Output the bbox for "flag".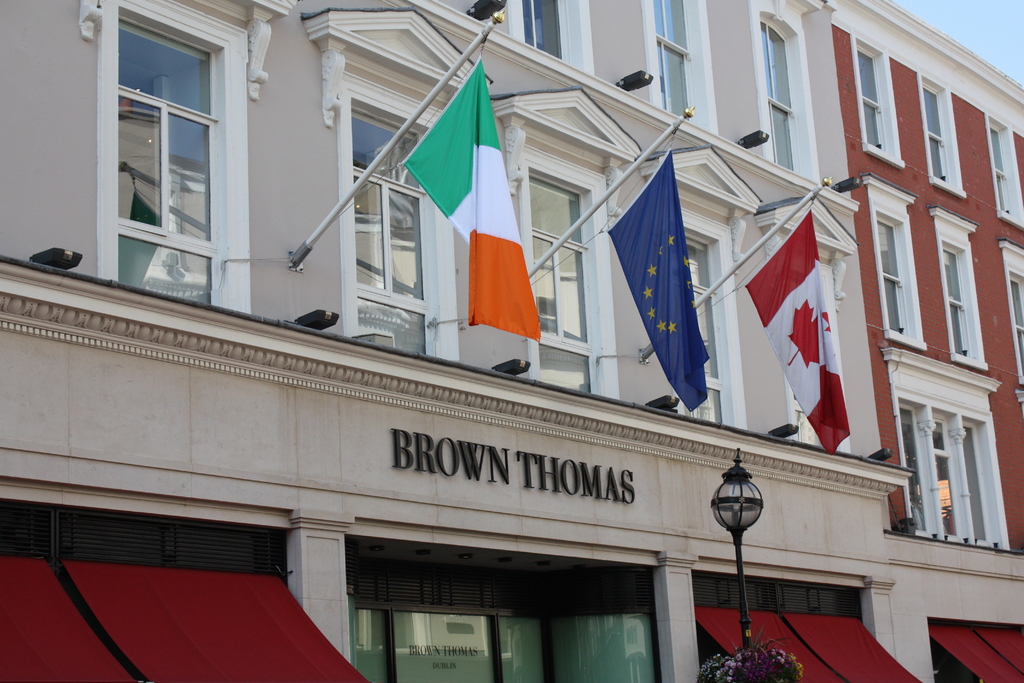
<bbox>751, 206, 861, 441</bbox>.
